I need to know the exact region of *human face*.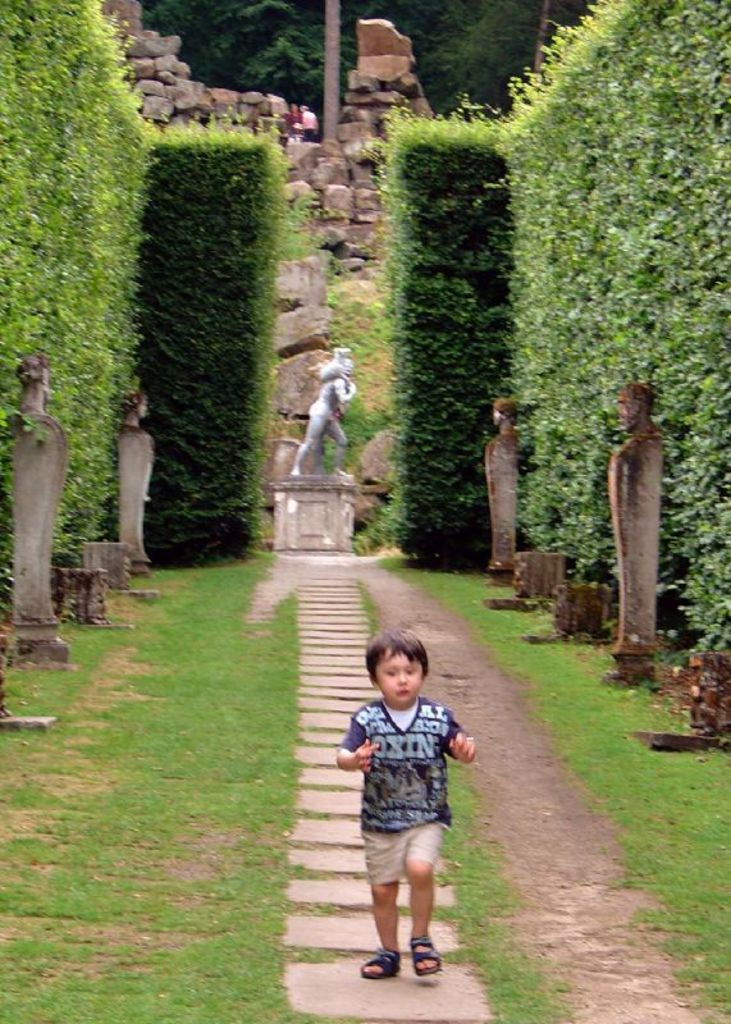
Region: pyautogui.locateOnScreen(375, 644, 430, 707).
